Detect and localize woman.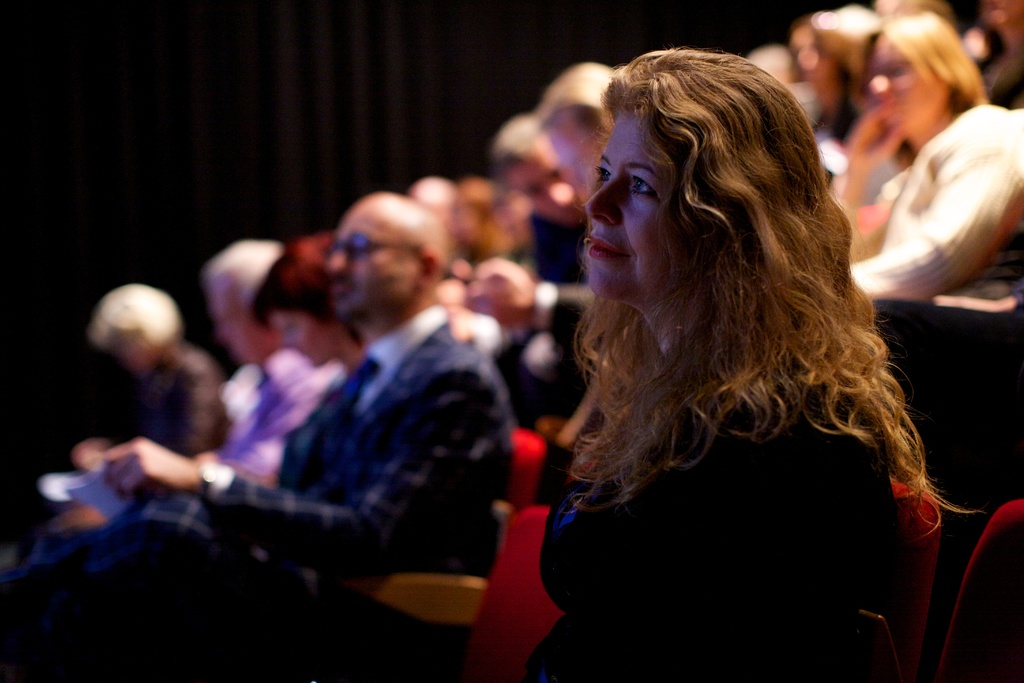
Localized at bbox=[490, 51, 956, 682].
